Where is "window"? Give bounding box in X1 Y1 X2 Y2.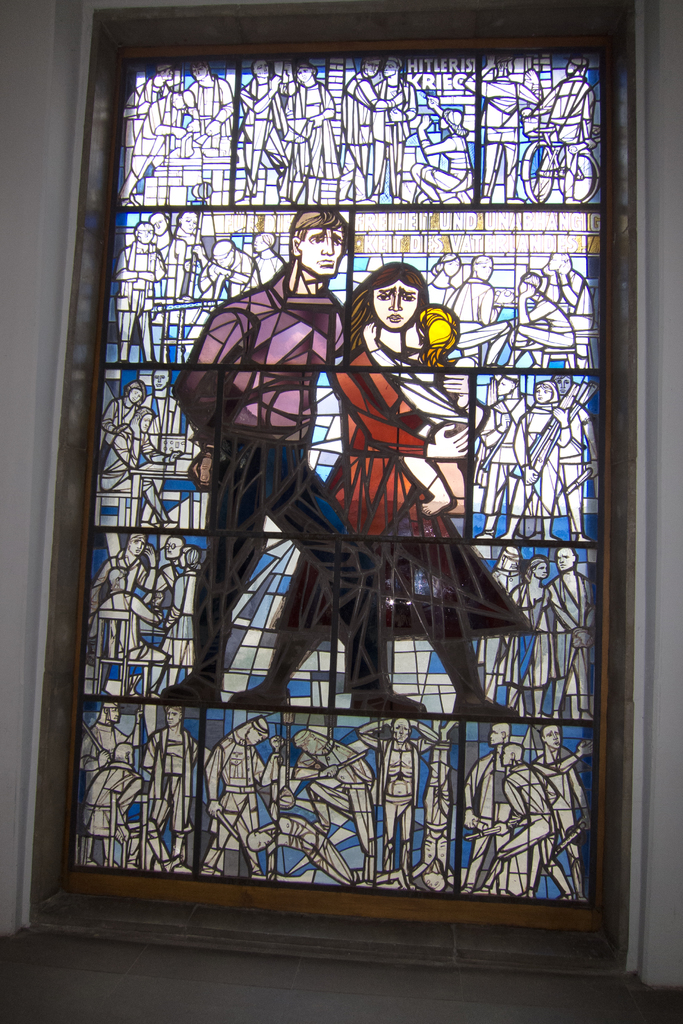
47 0 626 931.
